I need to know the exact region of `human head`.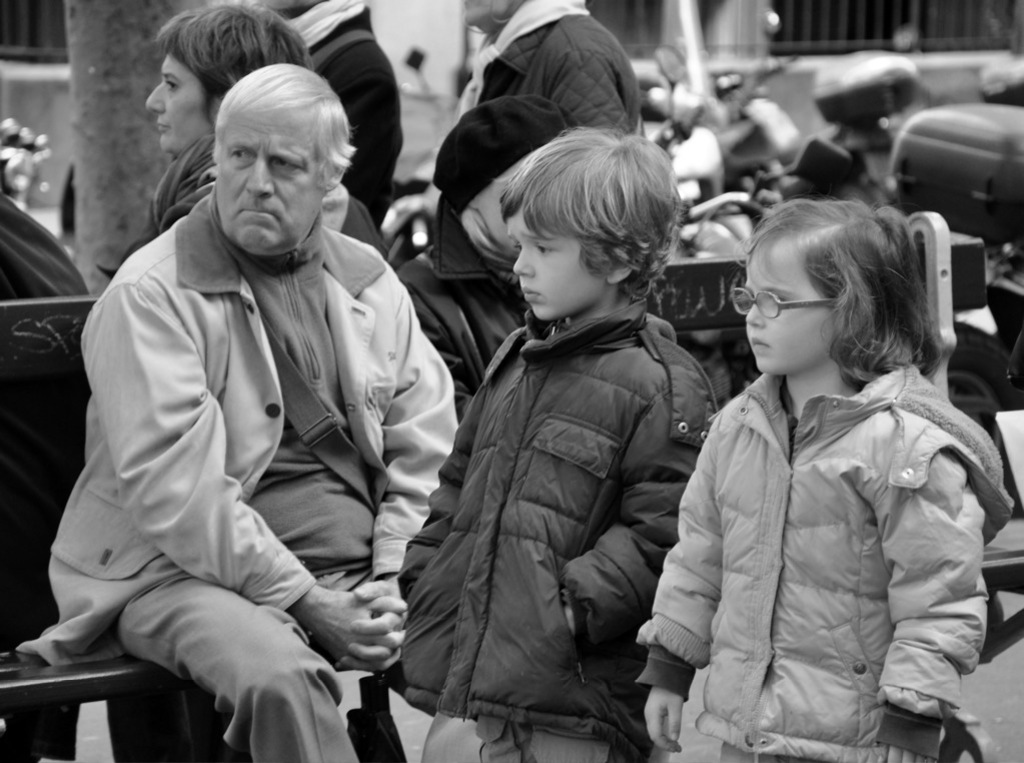
Region: locate(148, 0, 309, 156).
